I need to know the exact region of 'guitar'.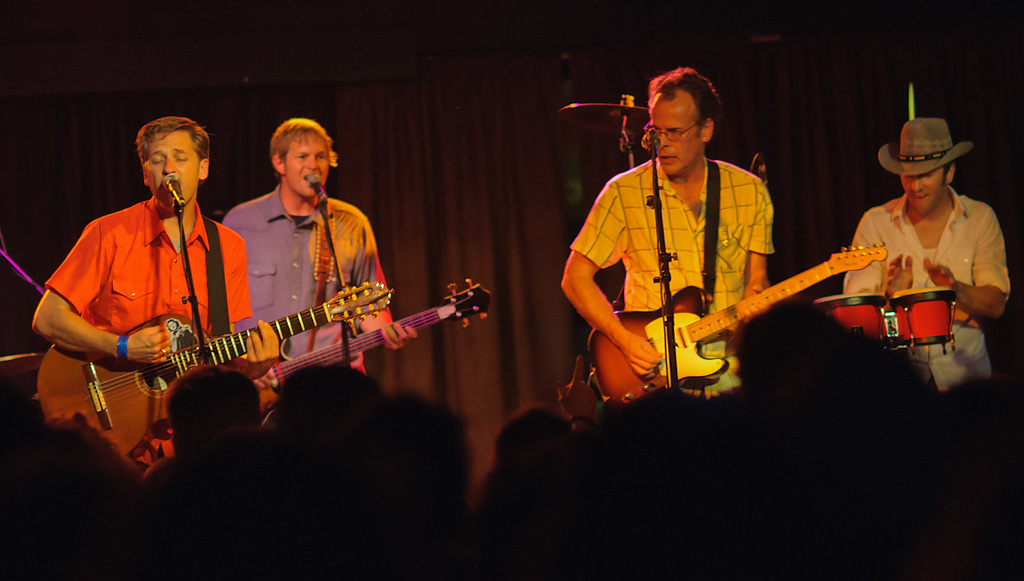
Region: 35:275:399:461.
